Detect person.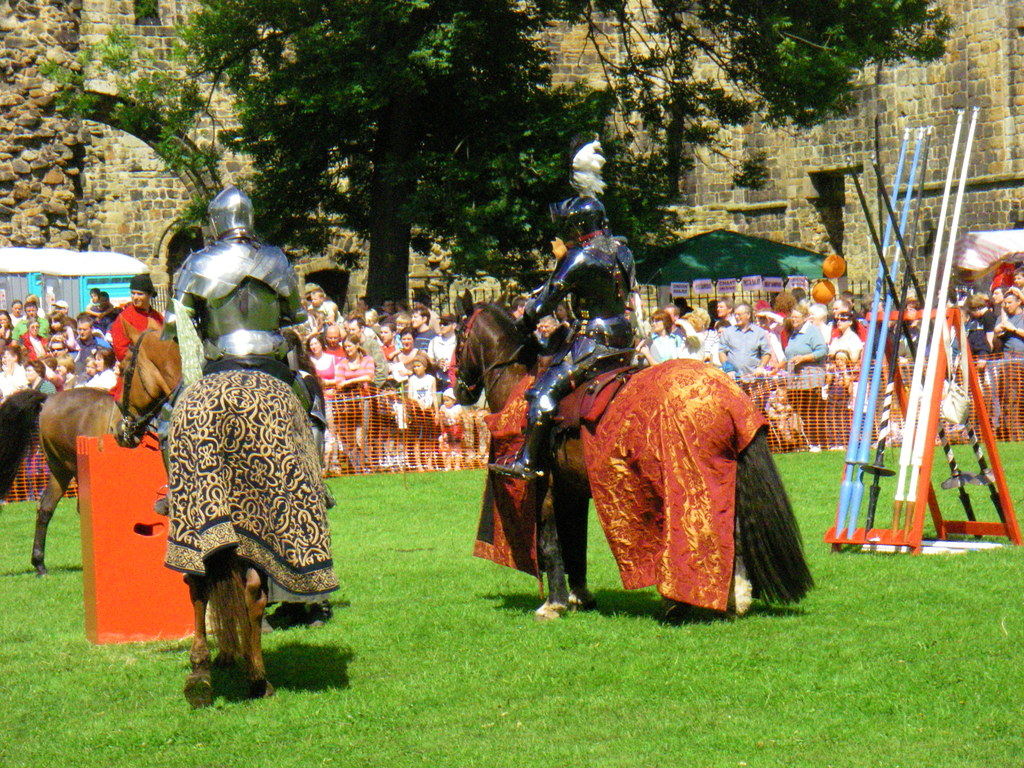
Detected at box=[150, 183, 308, 522].
